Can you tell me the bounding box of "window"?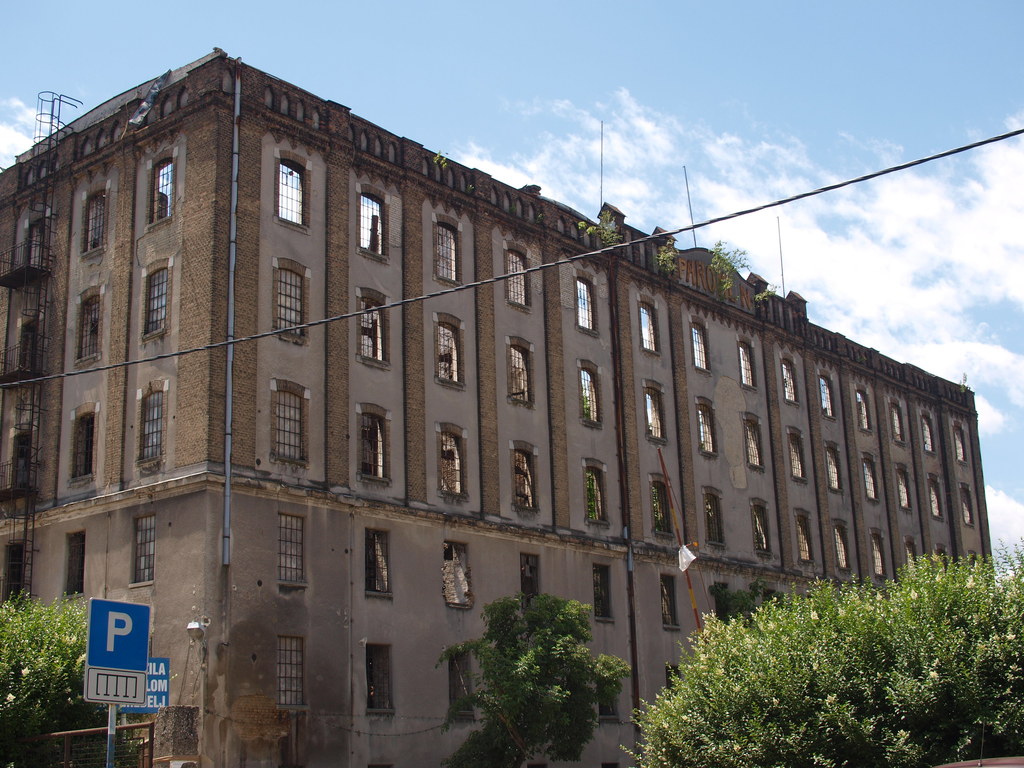
<box>65,536,88,600</box>.
